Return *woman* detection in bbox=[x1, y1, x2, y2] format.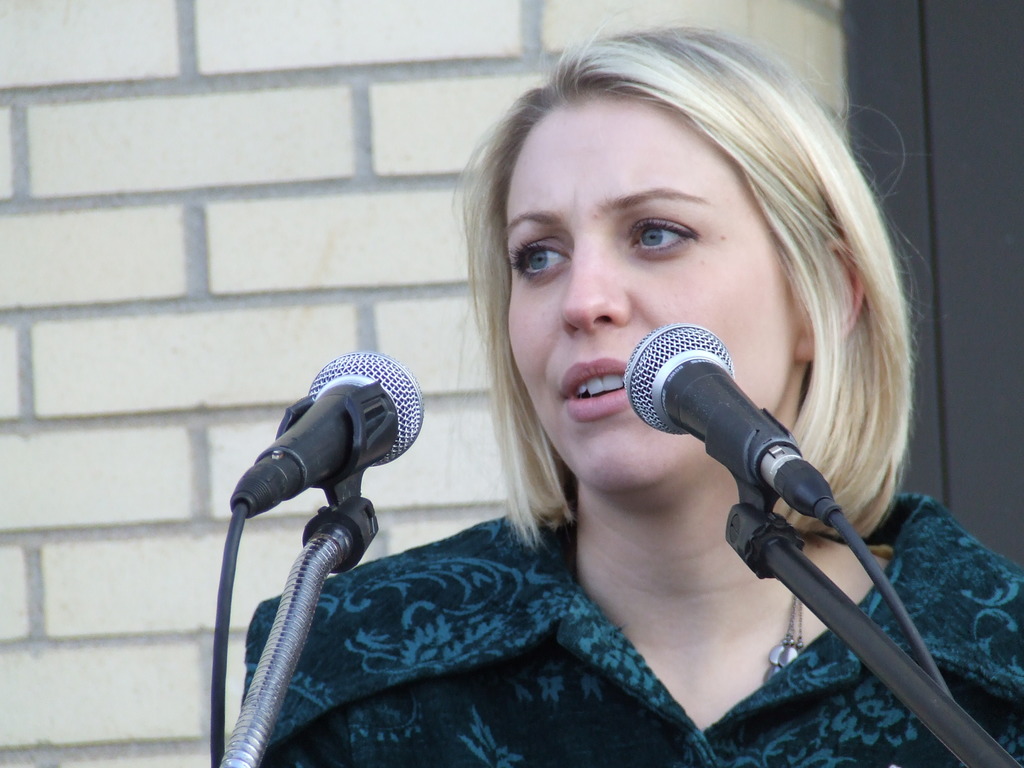
bbox=[240, 26, 1023, 767].
